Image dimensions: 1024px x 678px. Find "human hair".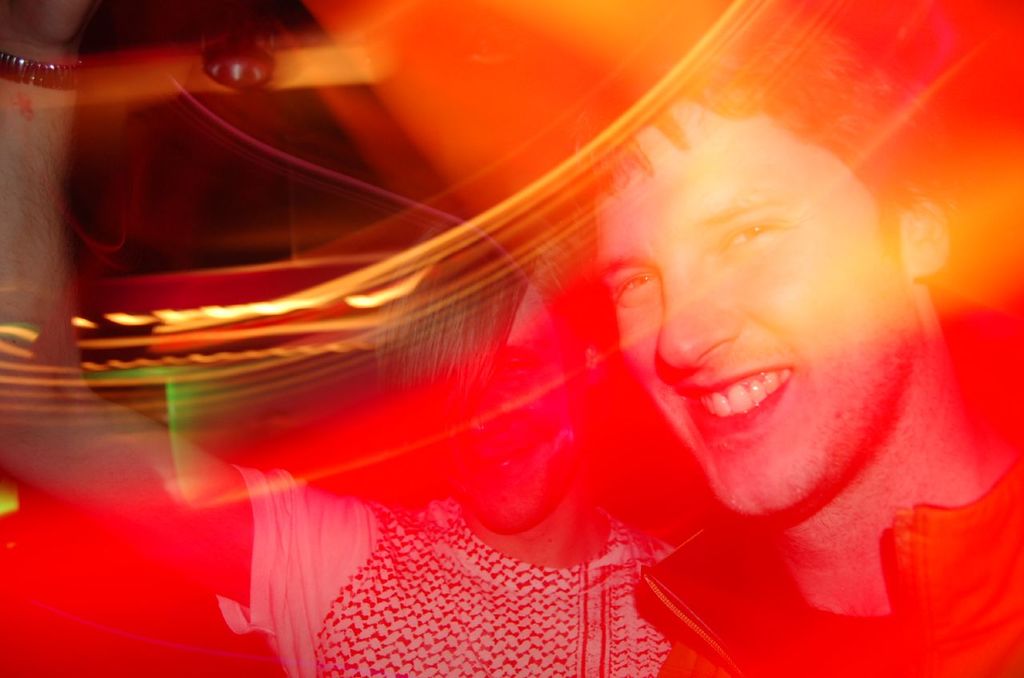
locate(567, 22, 966, 263).
